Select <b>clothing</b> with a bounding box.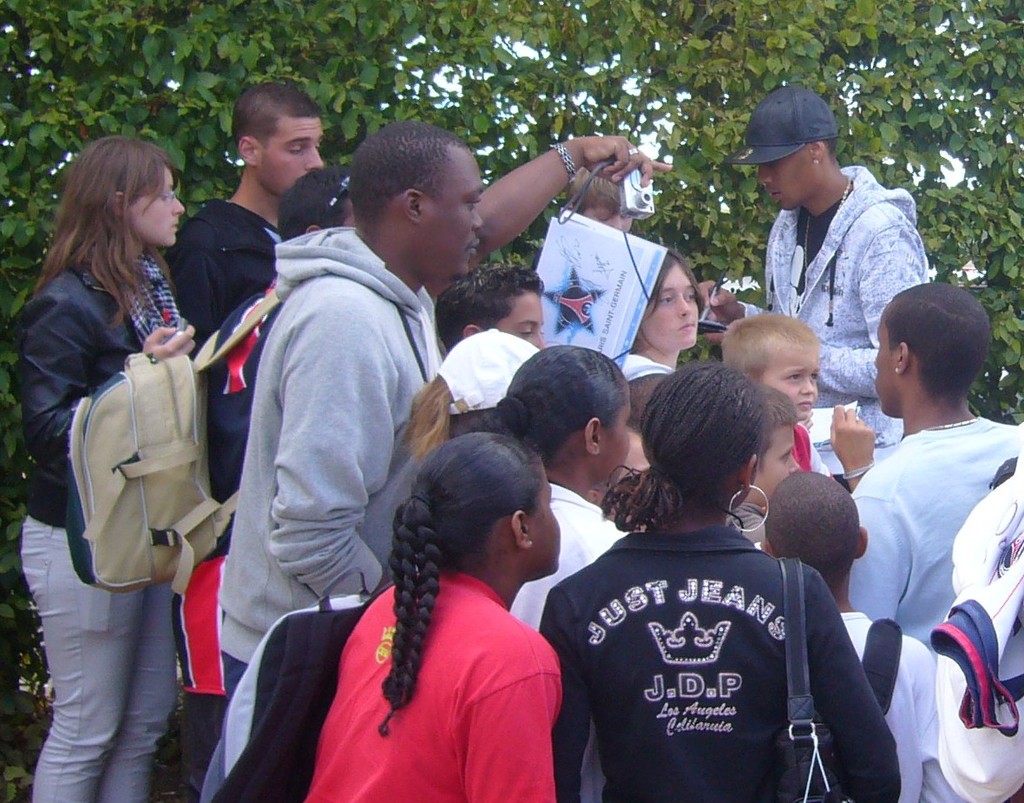
x1=172, y1=274, x2=304, y2=705.
